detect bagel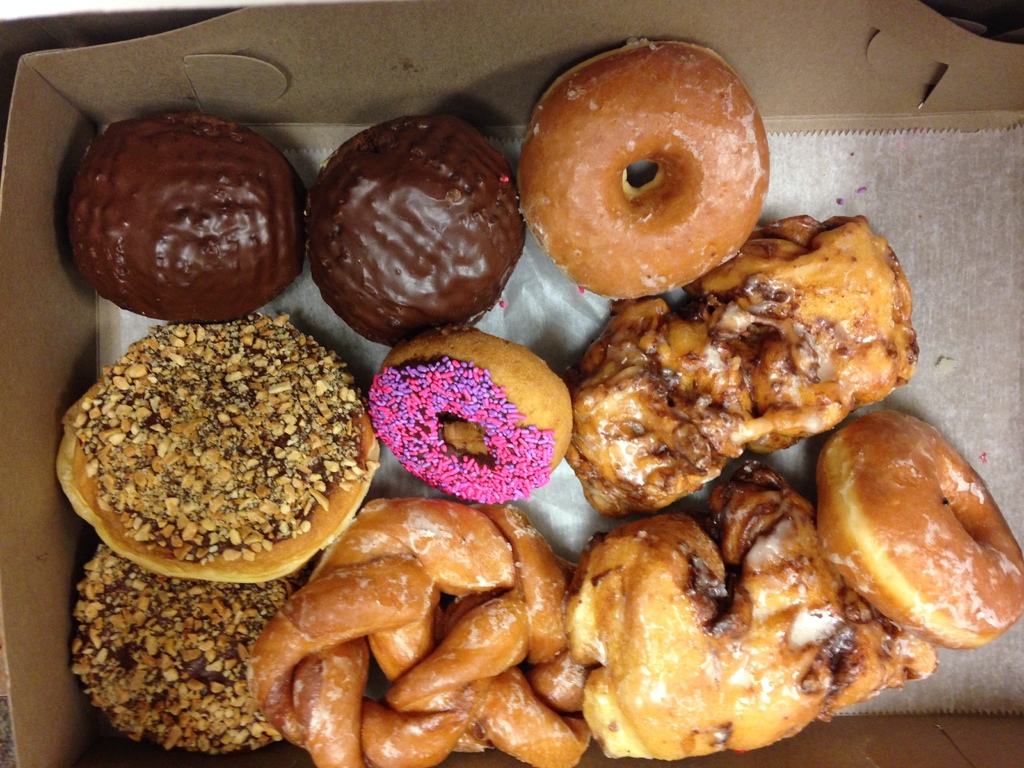
[54,318,381,579]
